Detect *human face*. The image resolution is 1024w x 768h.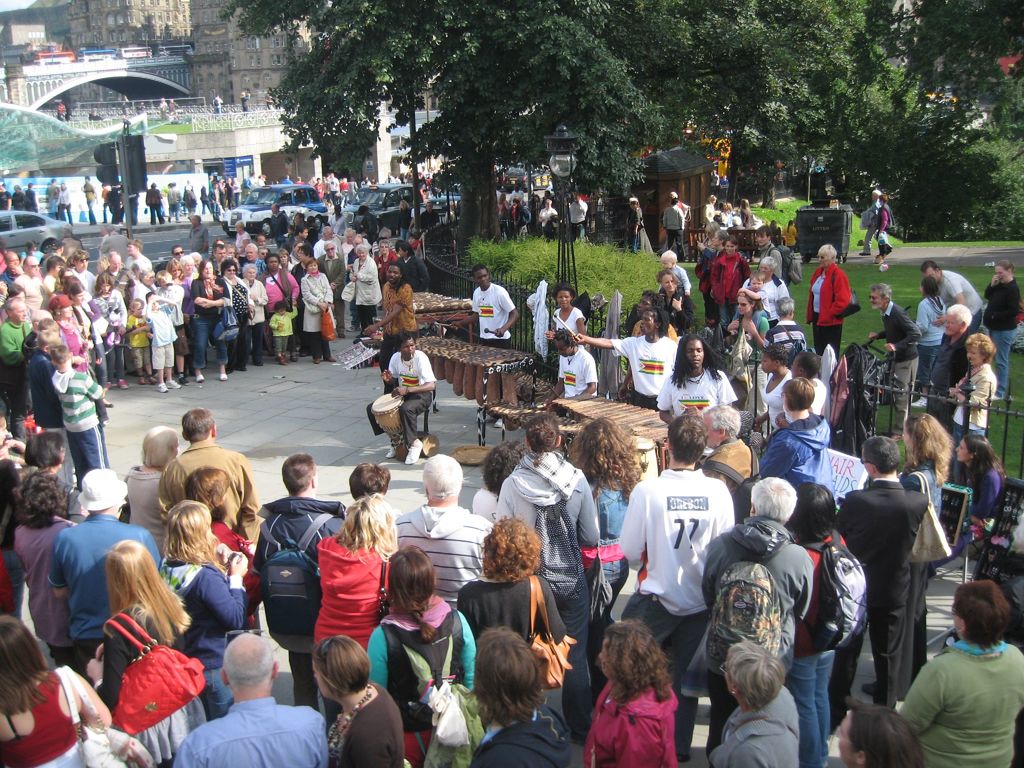
{"left": 867, "top": 289, "right": 885, "bottom": 309}.
